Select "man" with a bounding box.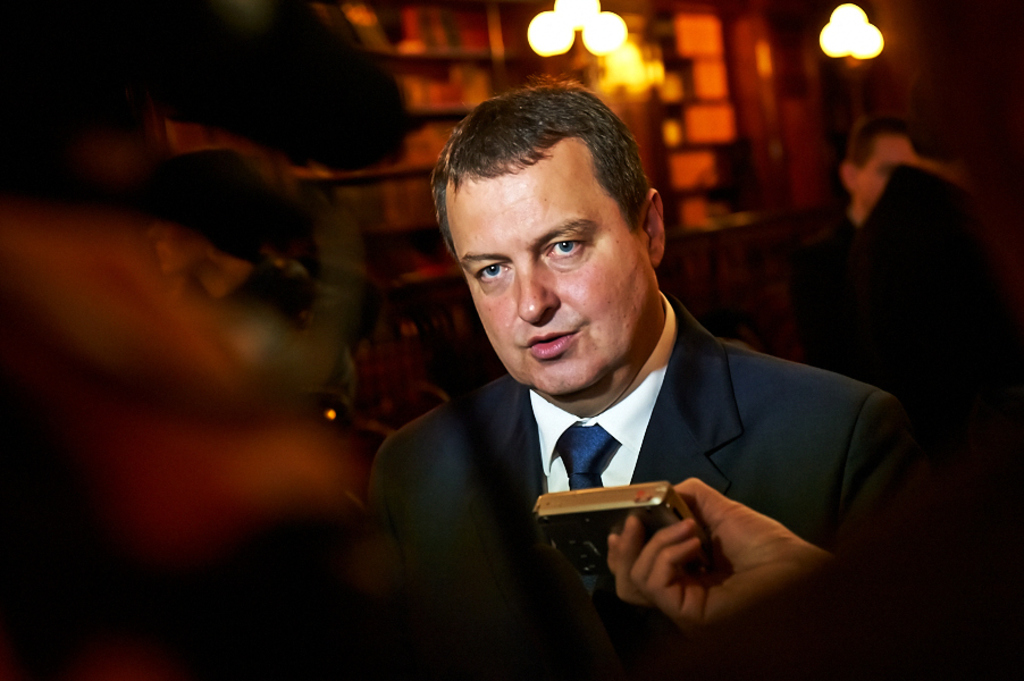
BBox(798, 120, 952, 386).
